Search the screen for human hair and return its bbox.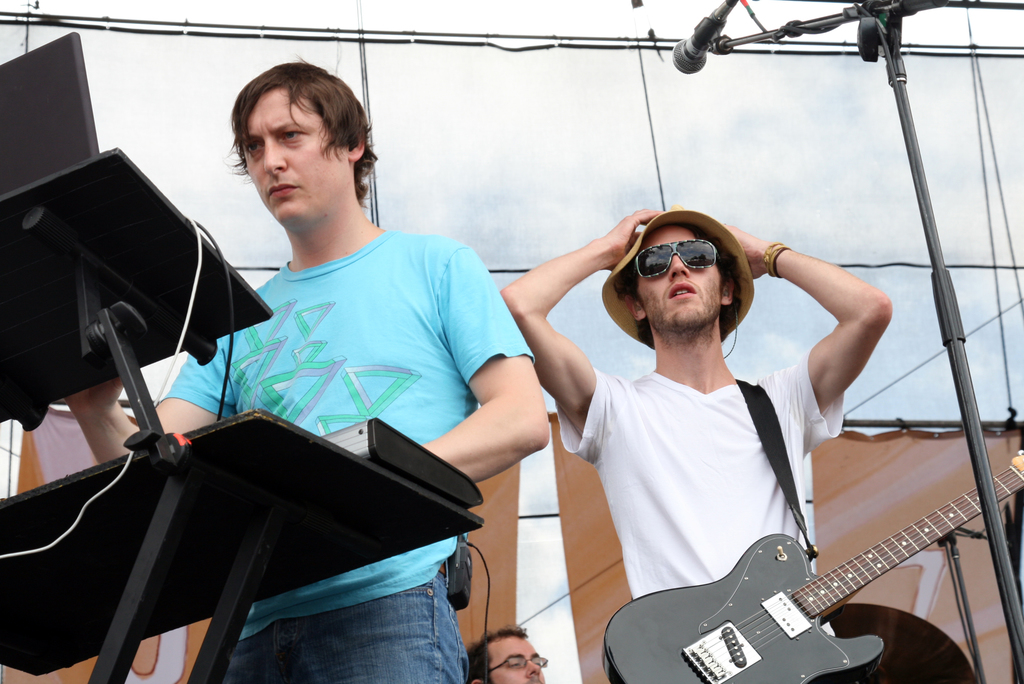
Found: pyautogui.locateOnScreen(466, 624, 531, 683).
